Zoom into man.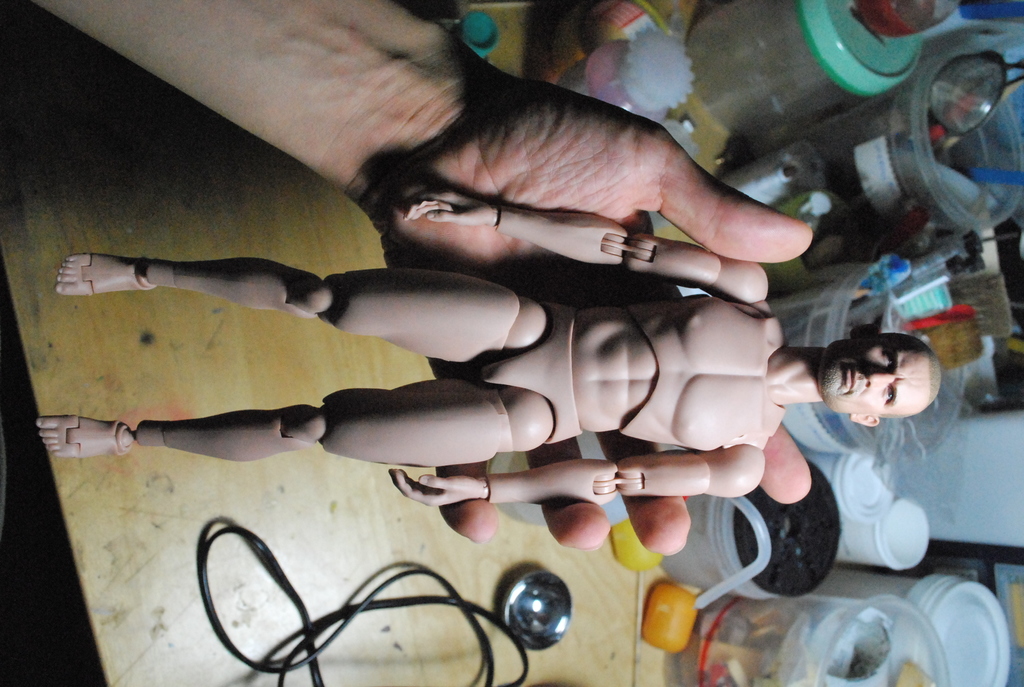
Zoom target: (x1=32, y1=184, x2=954, y2=500).
